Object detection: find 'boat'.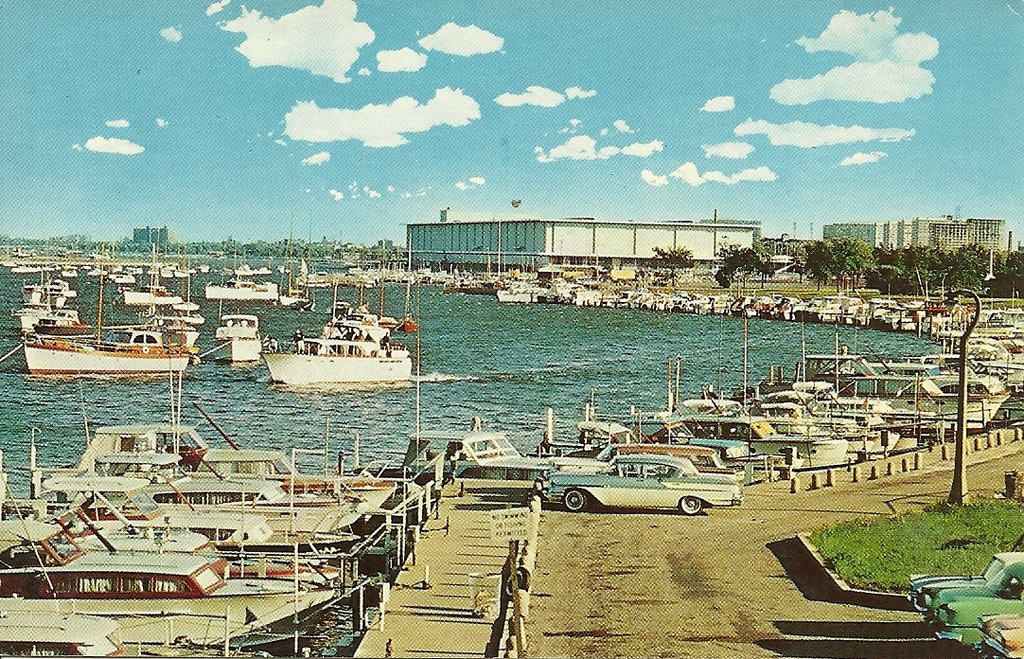
119/237/183/312.
